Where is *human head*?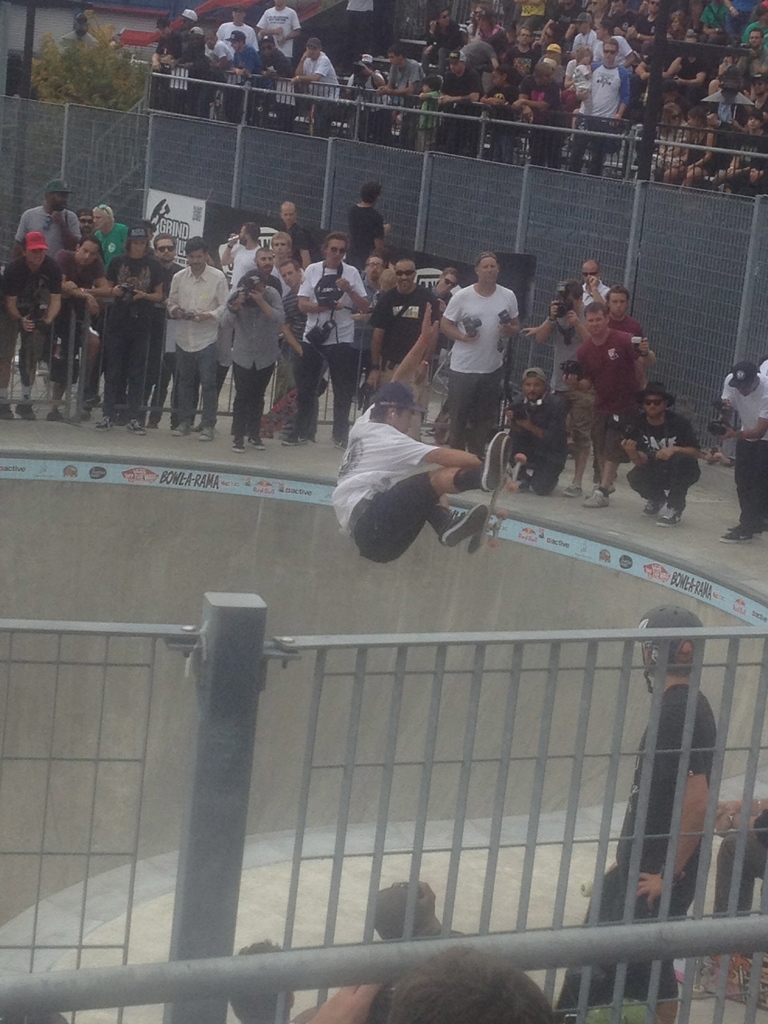
{"left": 75, "top": 207, "right": 98, "bottom": 228}.
